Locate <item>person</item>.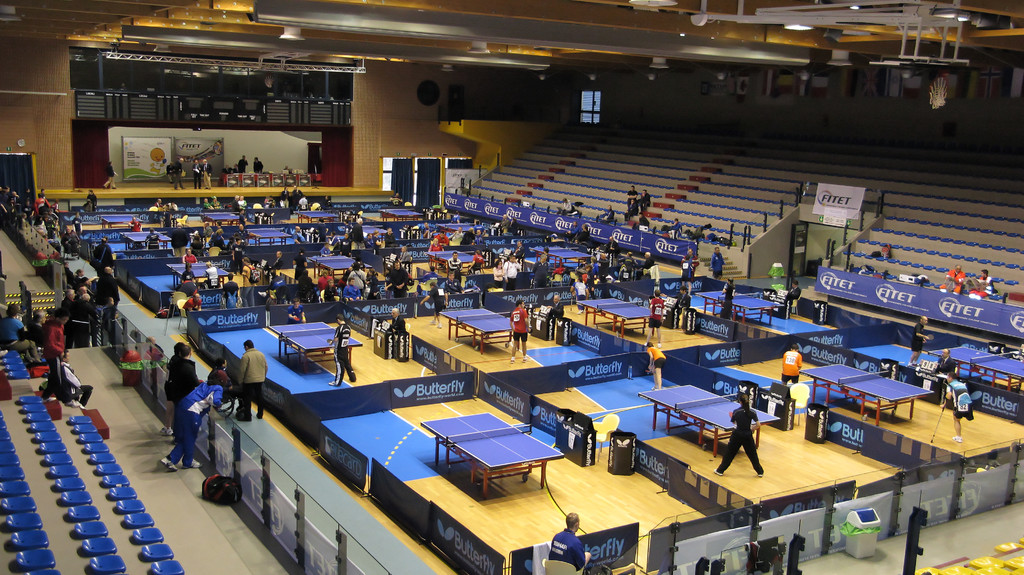
Bounding box: x1=163 y1=341 x2=180 y2=443.
